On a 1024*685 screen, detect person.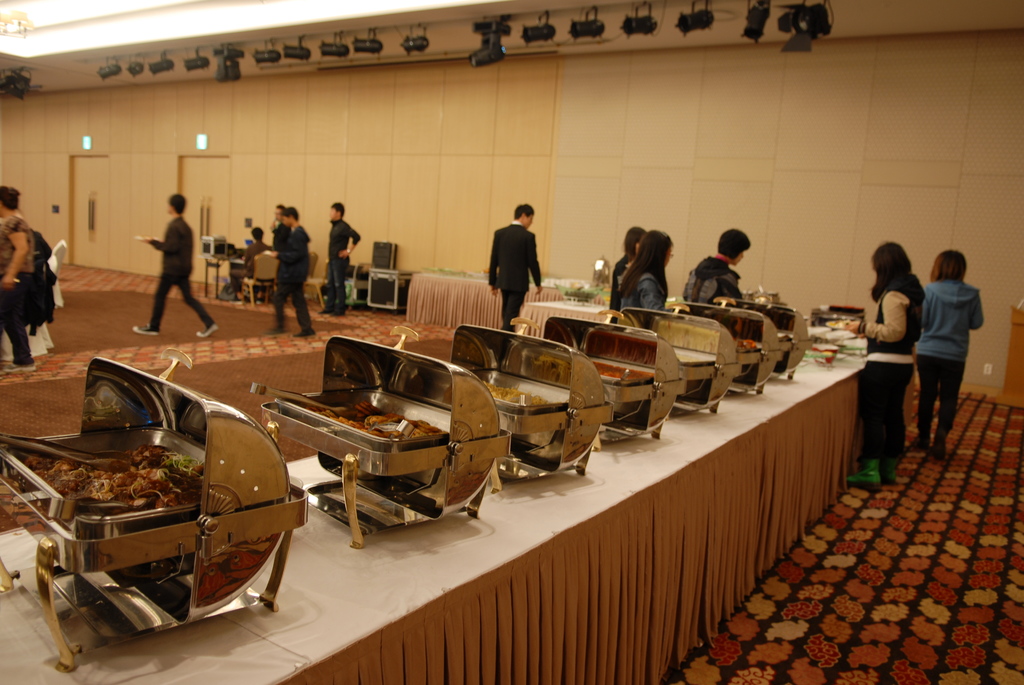
{"x1": 616, "y1": 219, "x2": 641, "y2": 323}.
